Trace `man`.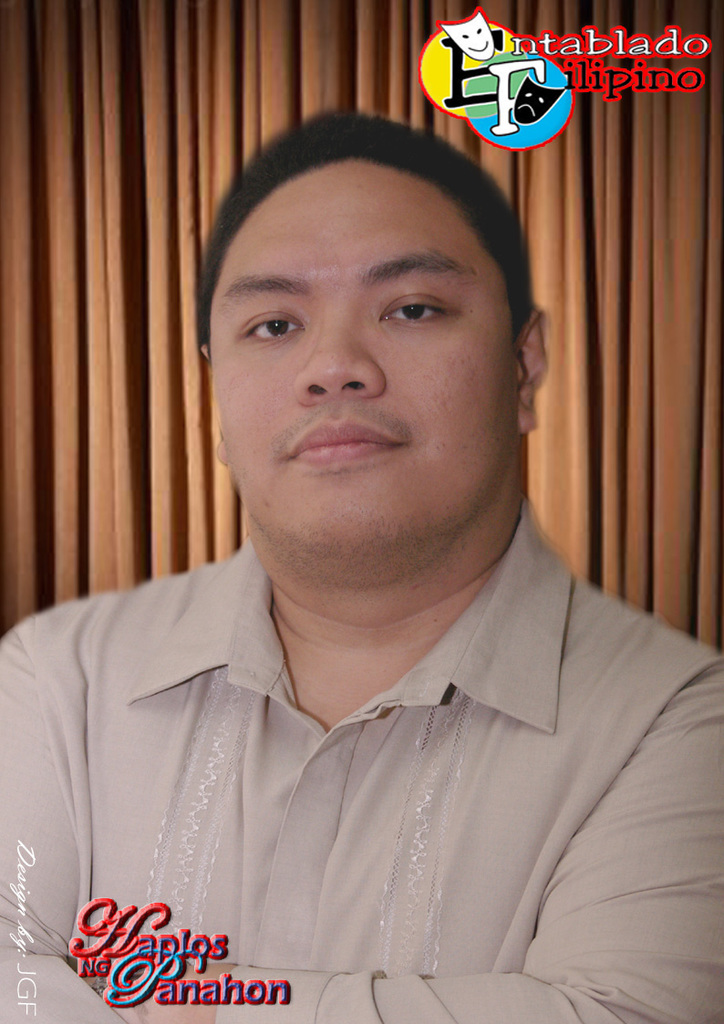
Traced to bbox=[45, 15, 722, 992].
